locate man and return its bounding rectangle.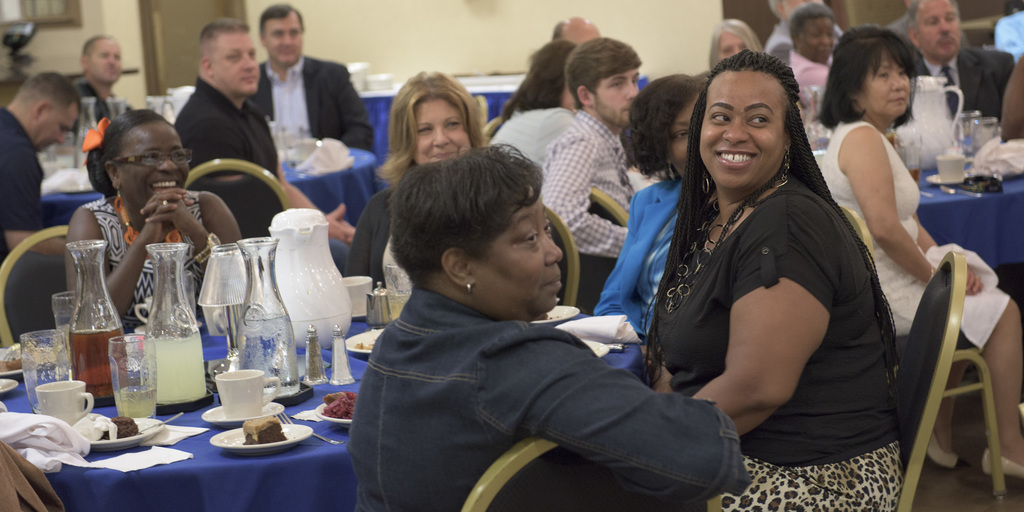
Rect(538, 35, 644, 262).
